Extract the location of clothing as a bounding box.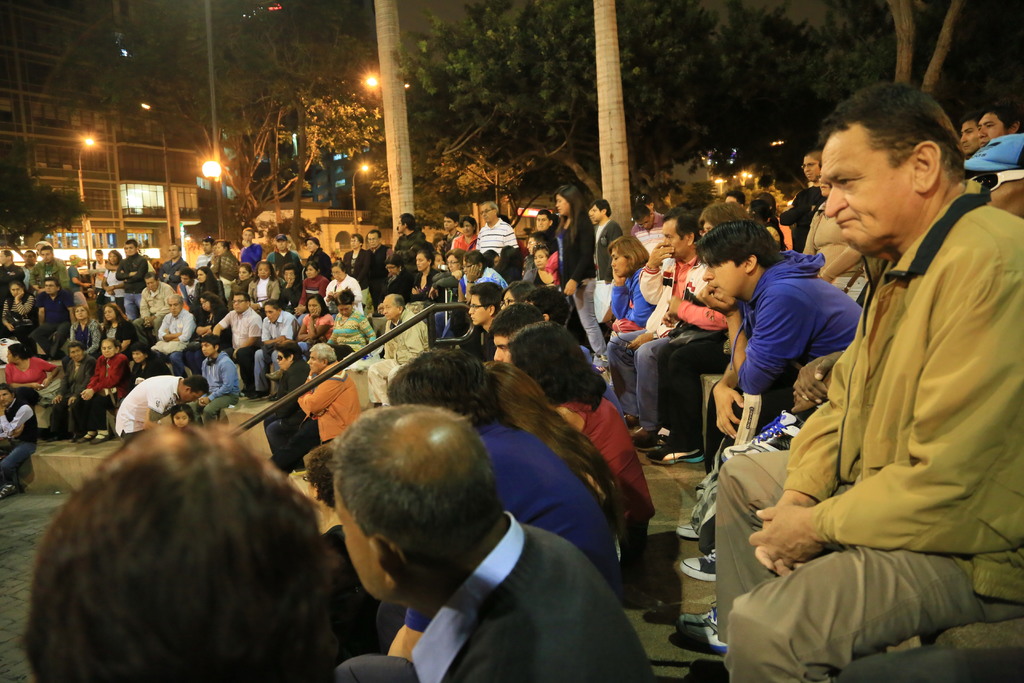
locate(213, 252, 239, 285).
